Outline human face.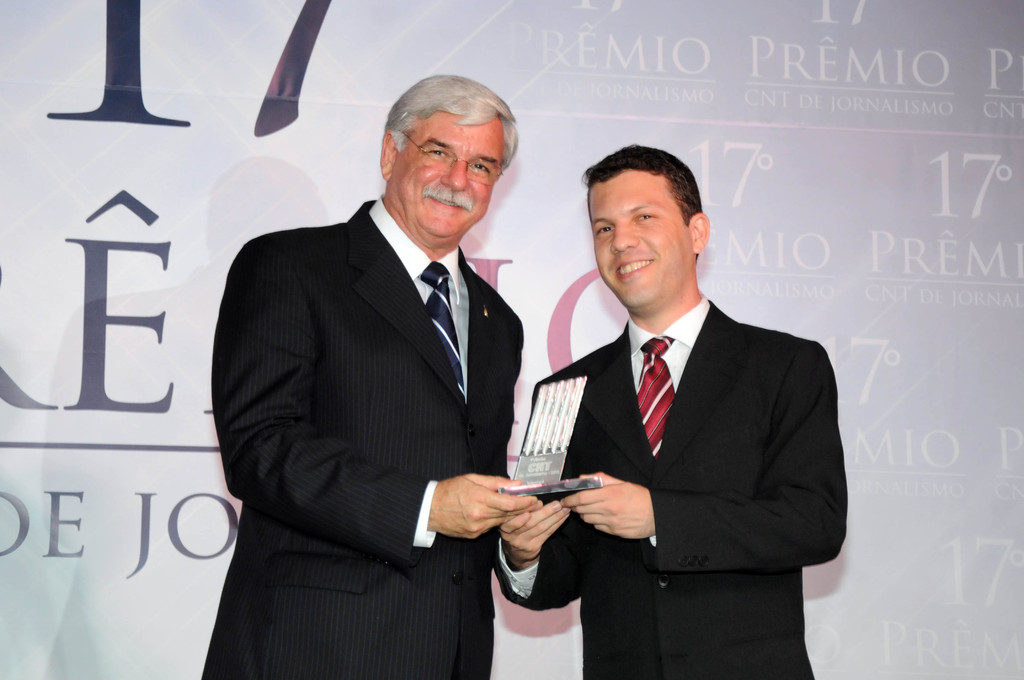
Outline: 596, 170, 689, 307.
